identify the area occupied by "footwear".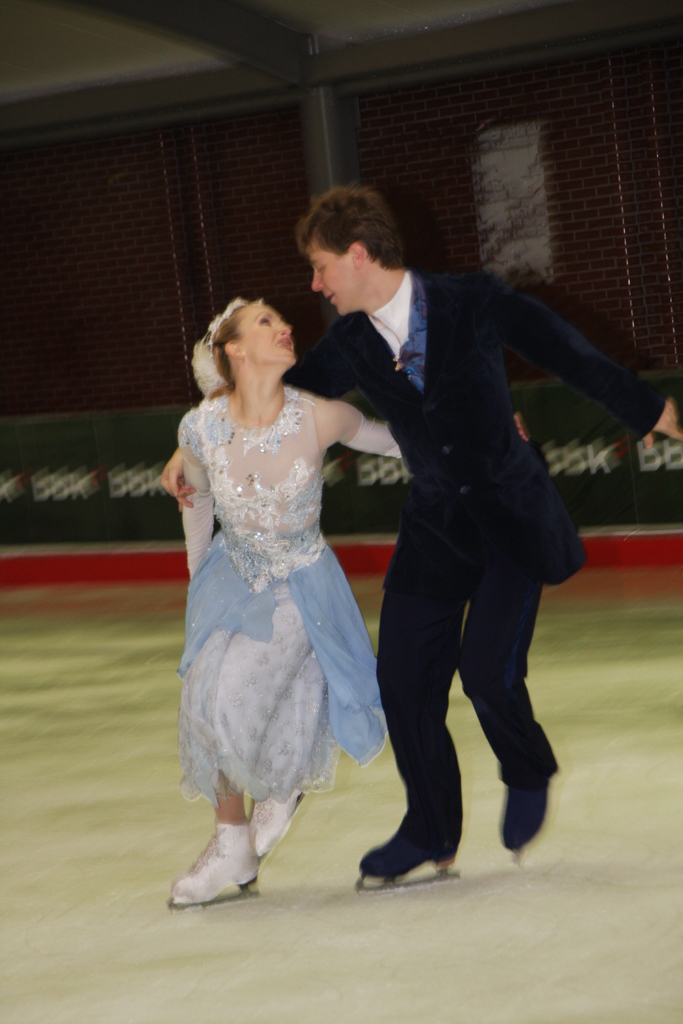
Area: {"left": 168, "top": 819, "right": 259, "bottom": 905}.
